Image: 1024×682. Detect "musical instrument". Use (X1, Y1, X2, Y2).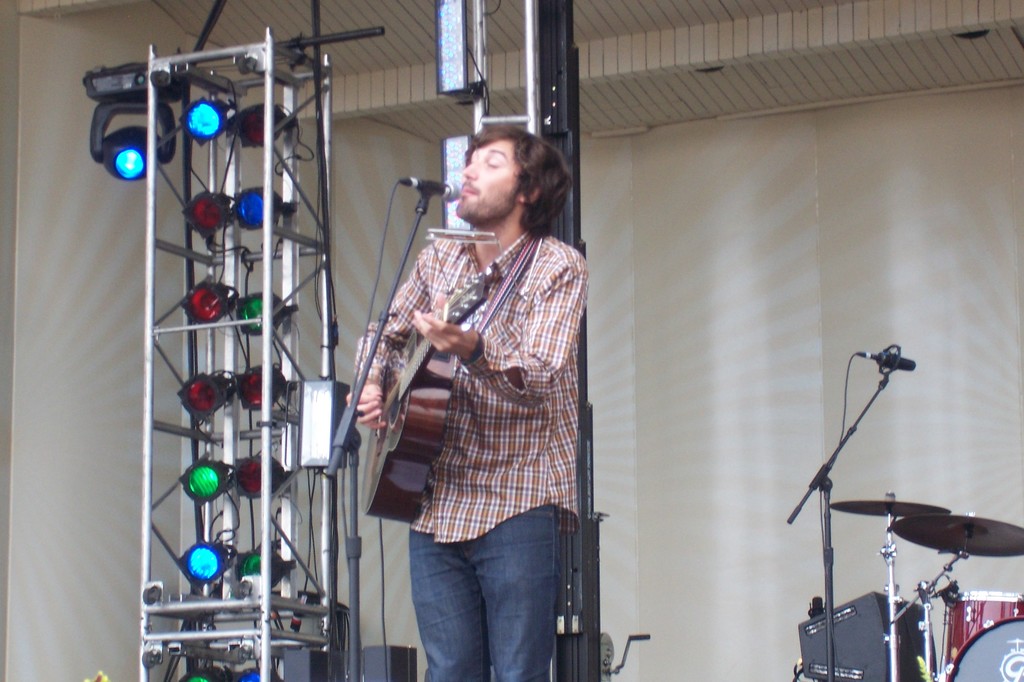
(890, 513, 1023, 565).
